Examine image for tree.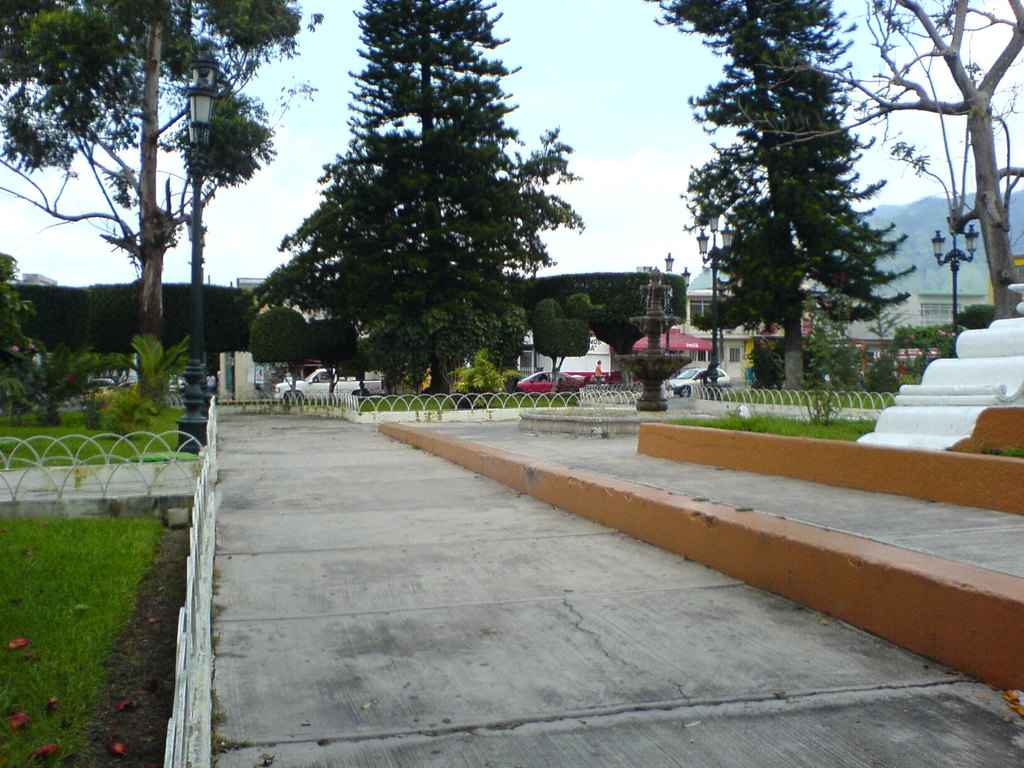
Examination result: {"x1": 235, "y1": 0, "x2": 589, "y2": 396}.
